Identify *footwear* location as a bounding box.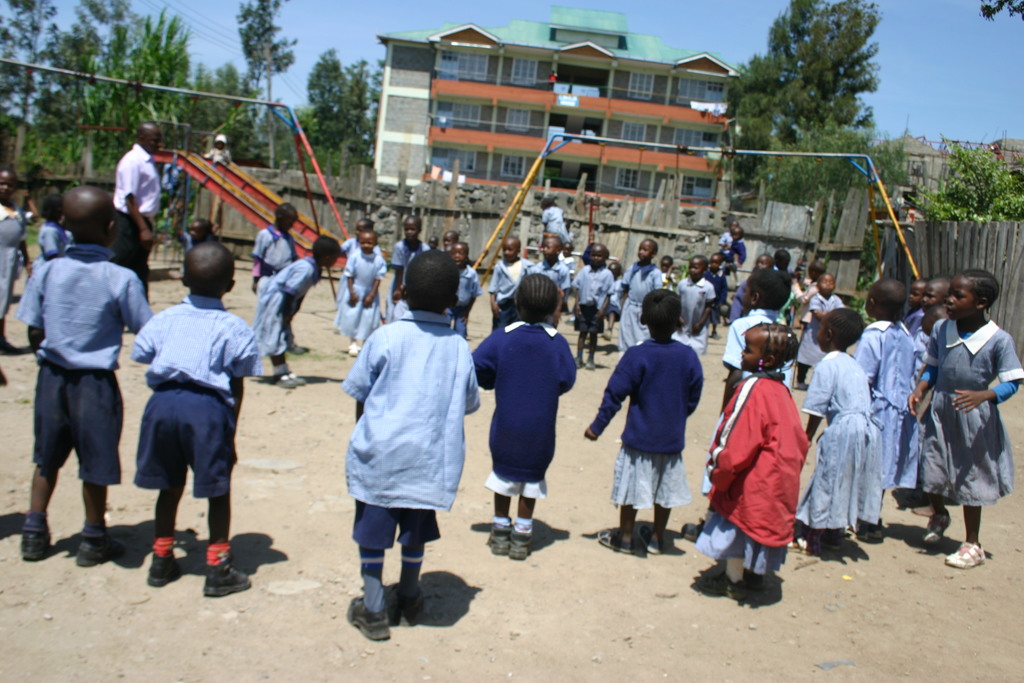
{"left": 638, "top": 525, "right": 662, "bottom": 551}.
